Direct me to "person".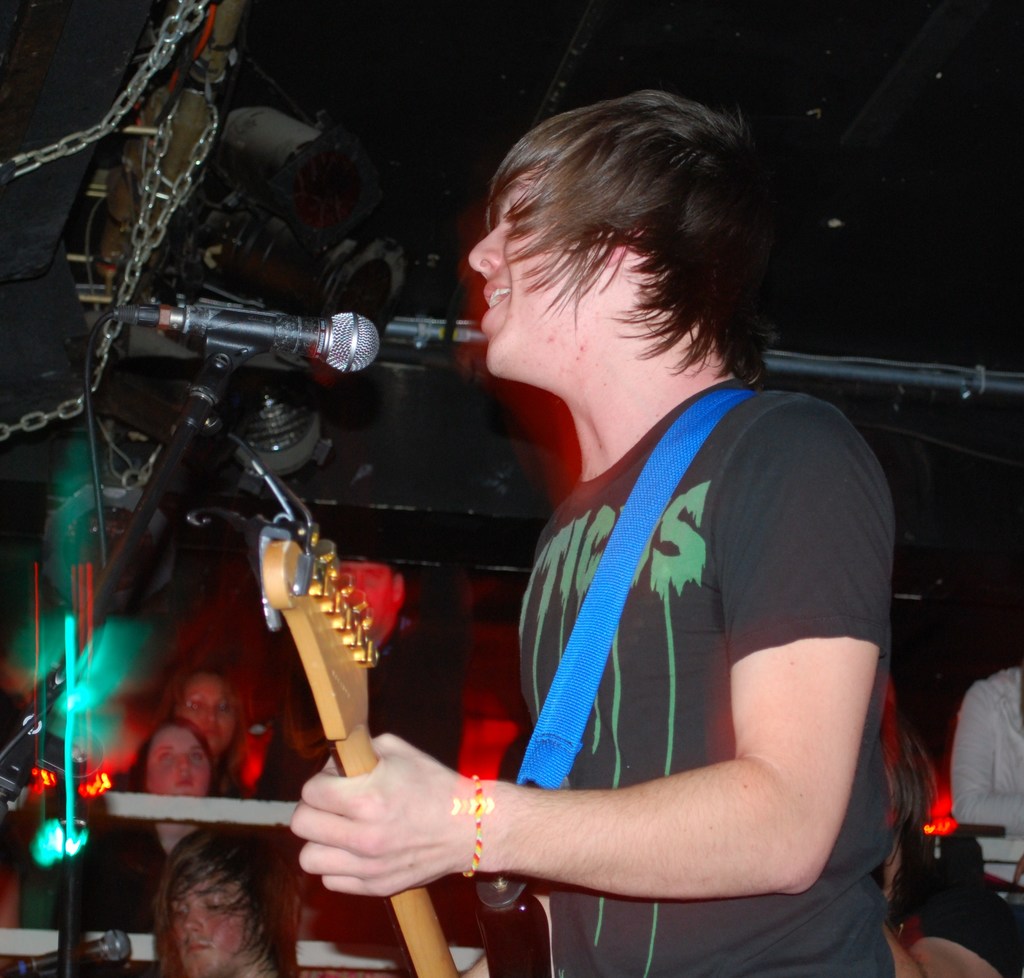
Direction: <bbox>346, 102, 909, 977</bbox>.
